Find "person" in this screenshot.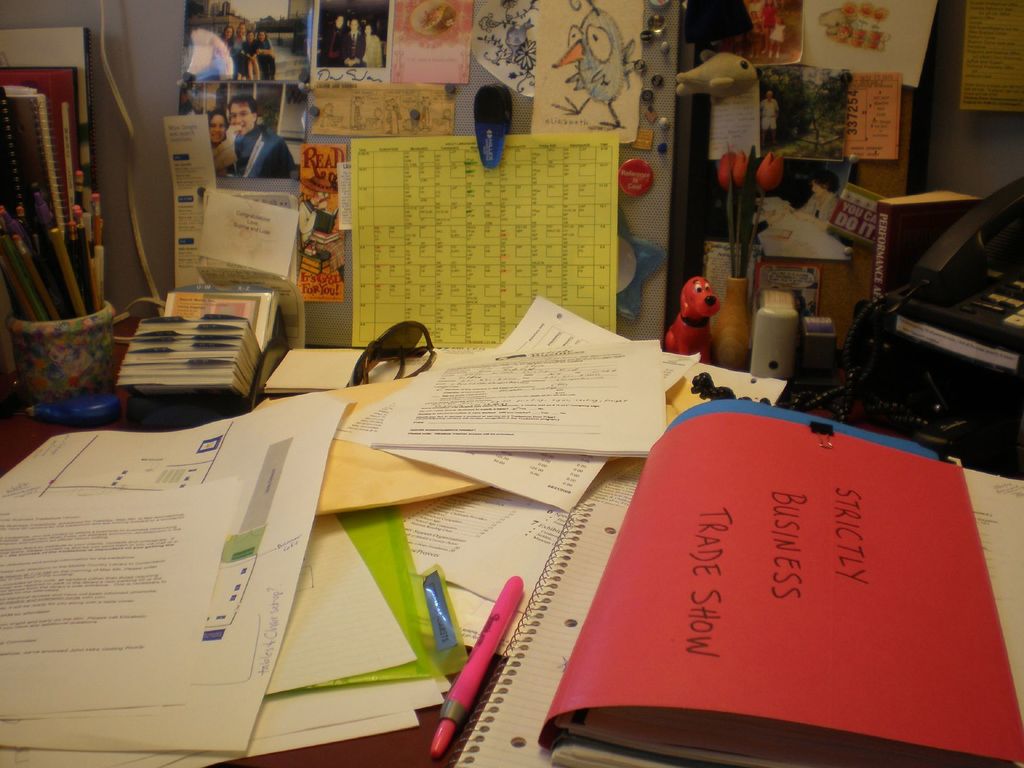
The bounding box for "person" is pyautogui.locateOnScreen(211, 109, 228, 172).
